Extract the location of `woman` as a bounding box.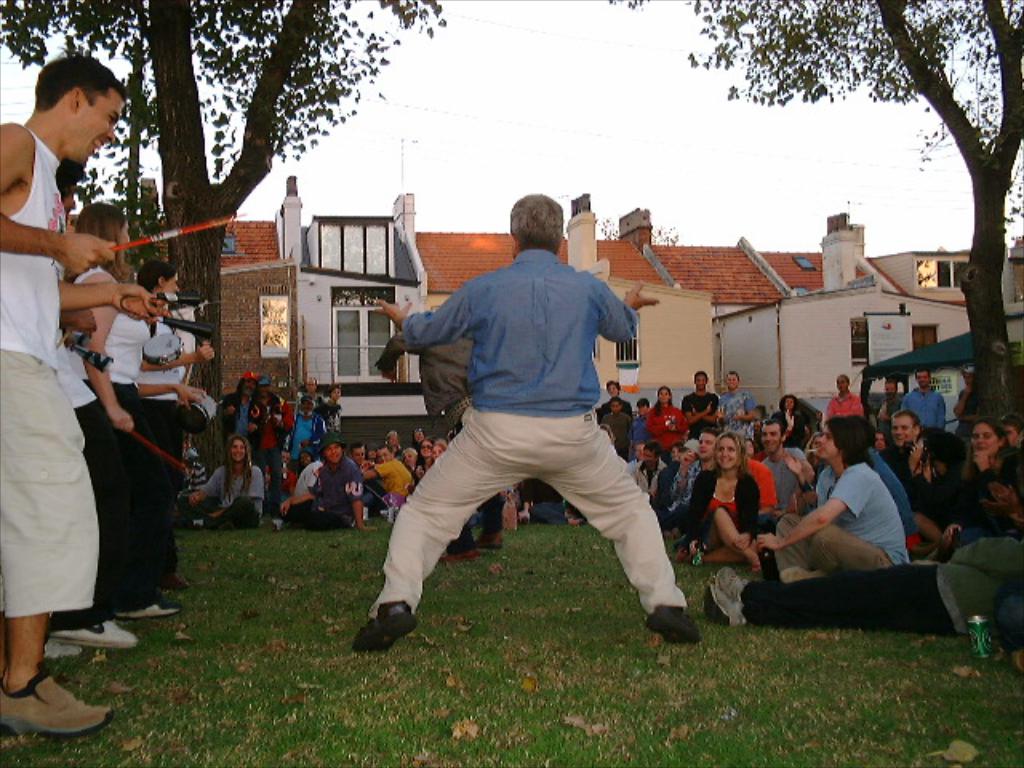
x1=286, y1=448, x2=322, y2=493.
